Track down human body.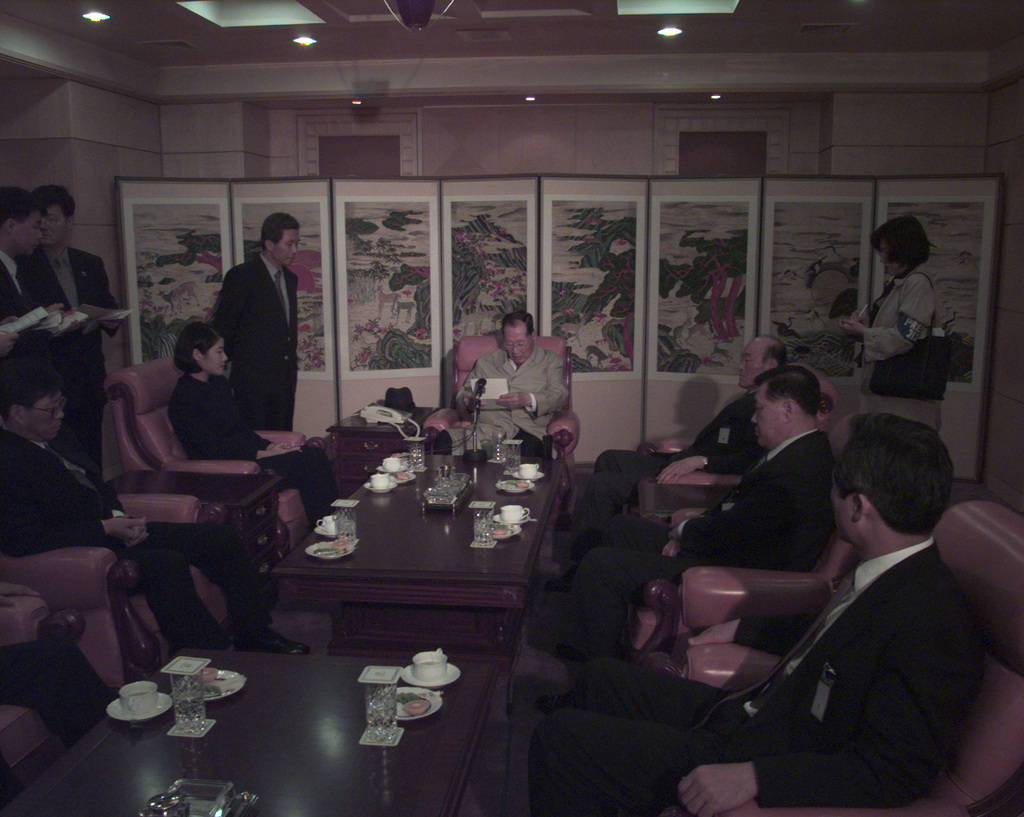
Tracked to region(169, 322, 340, 529).
